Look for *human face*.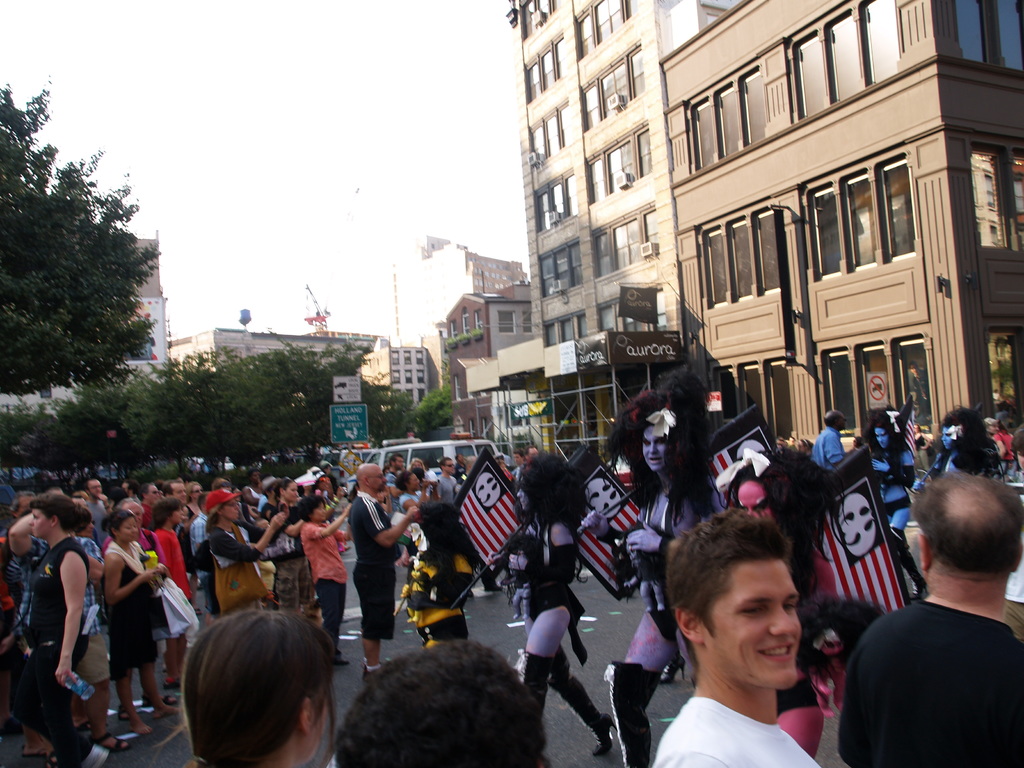
Found: pyautogui.locateOnScreen(642, 426, 668, 472).
